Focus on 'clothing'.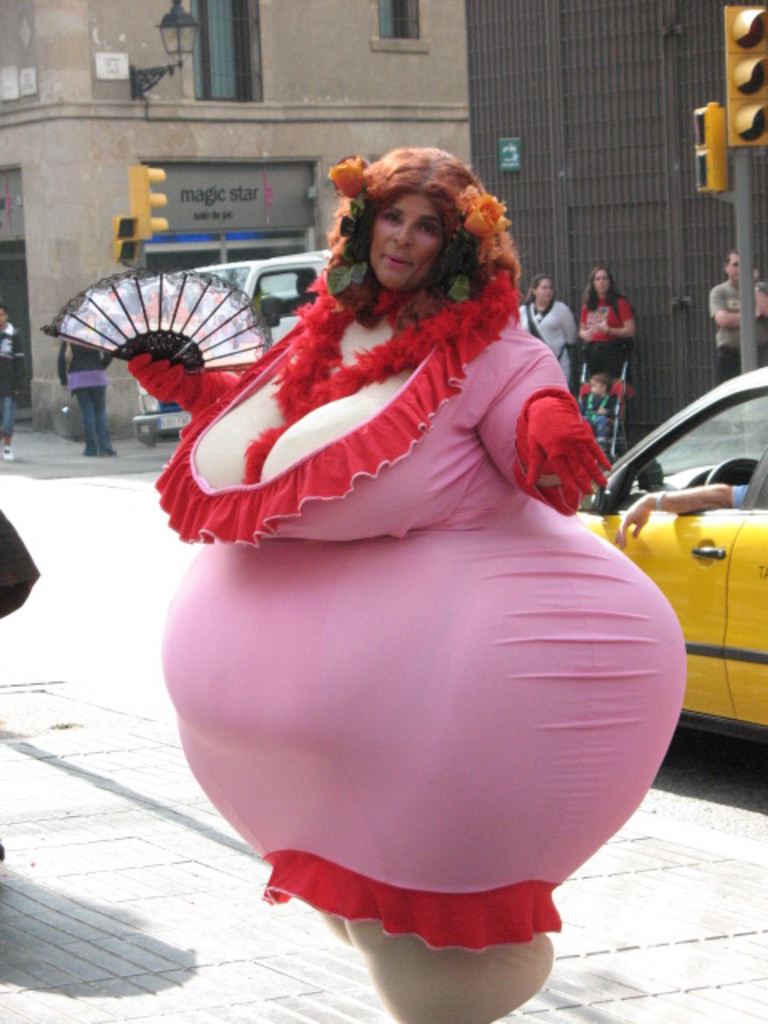
Focused at (left=0, top=315, right=30, bottom=440).
